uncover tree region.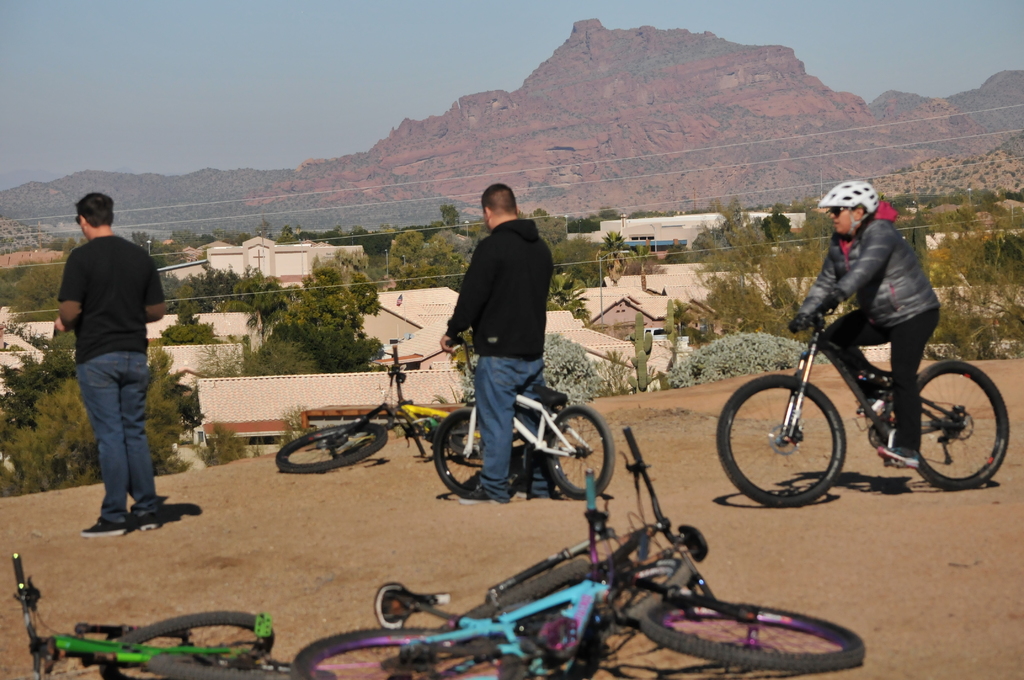
Uncovered: box=[436, 202, 461, 235].
